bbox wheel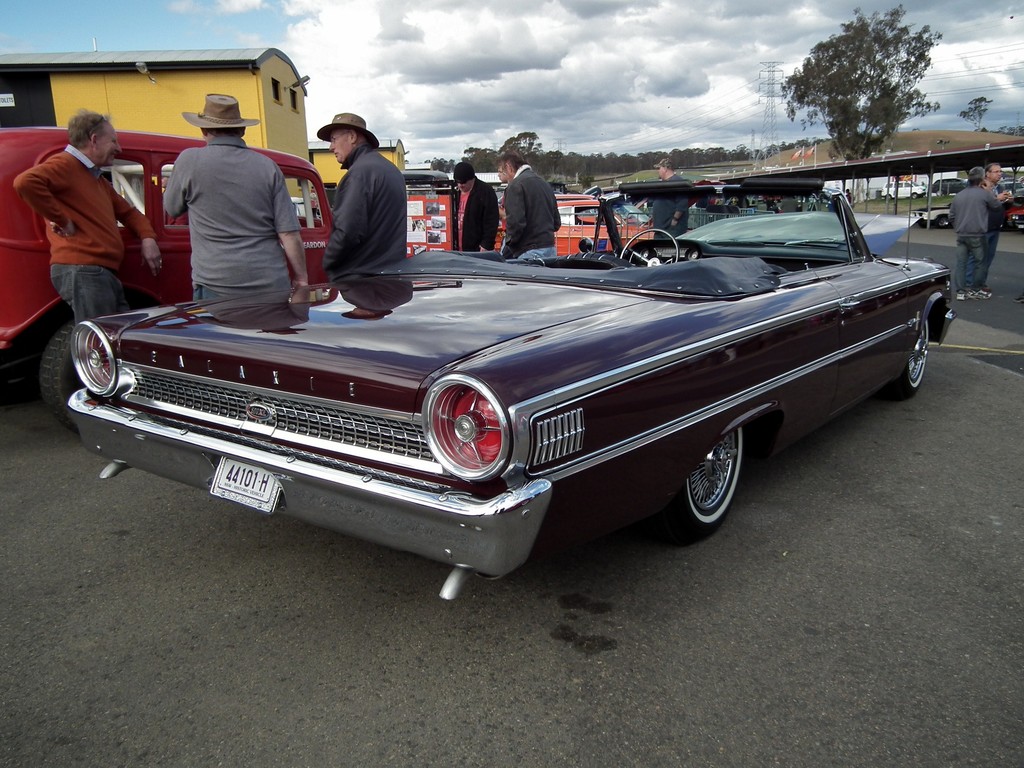
Rect(934, 214, 949, 230)
